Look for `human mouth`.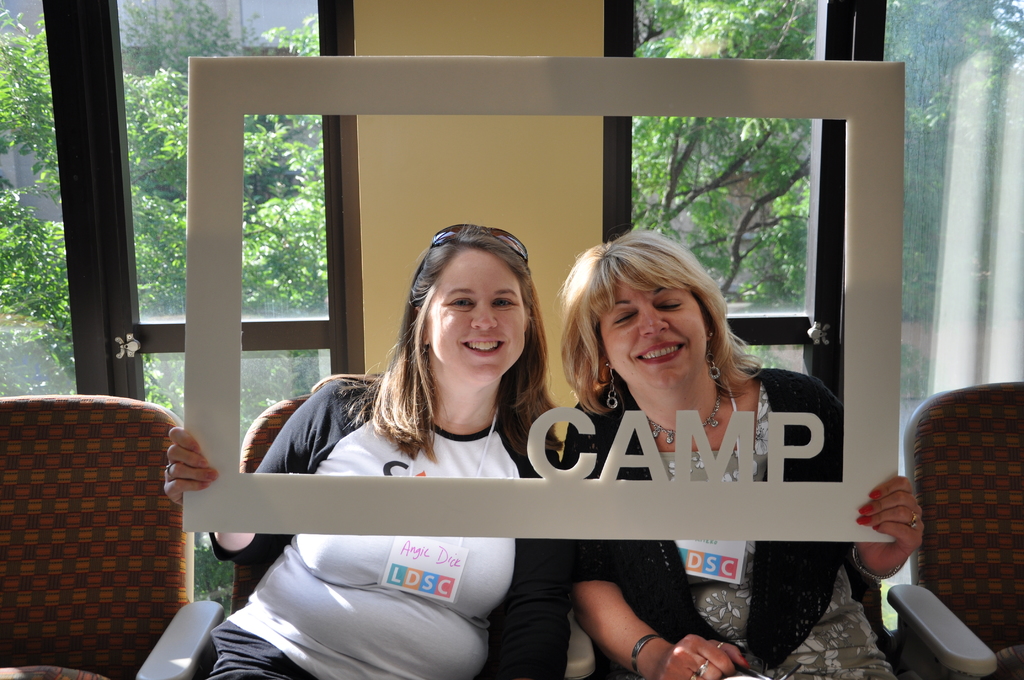
Found: region(635, 344, 686, 368).
